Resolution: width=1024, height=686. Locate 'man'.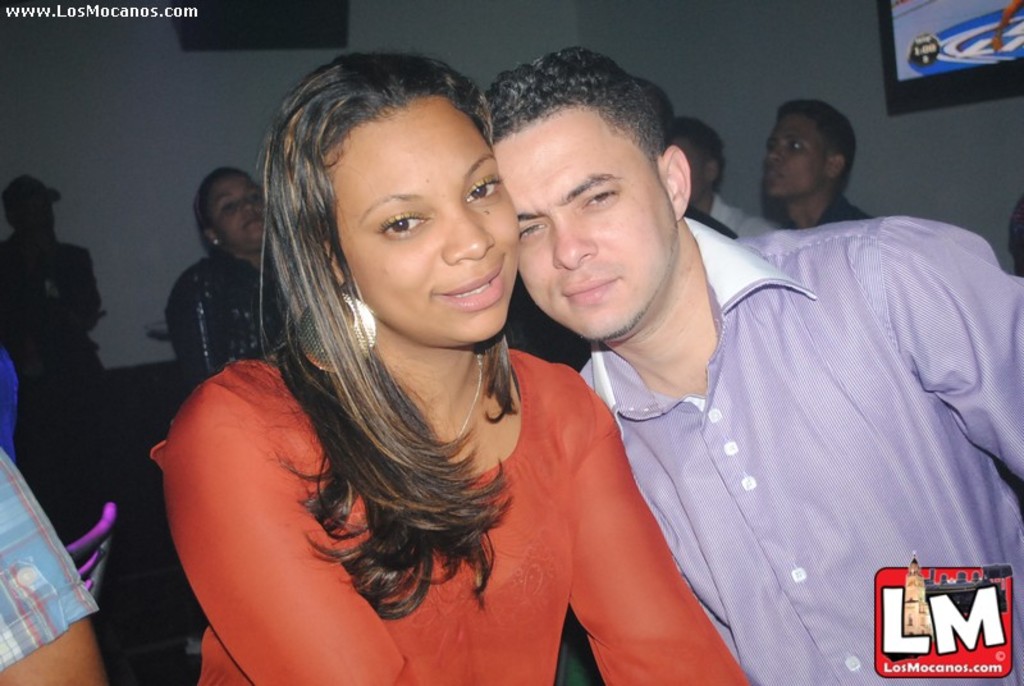
(x1=0, y1=445, x2=106, y2=685).
